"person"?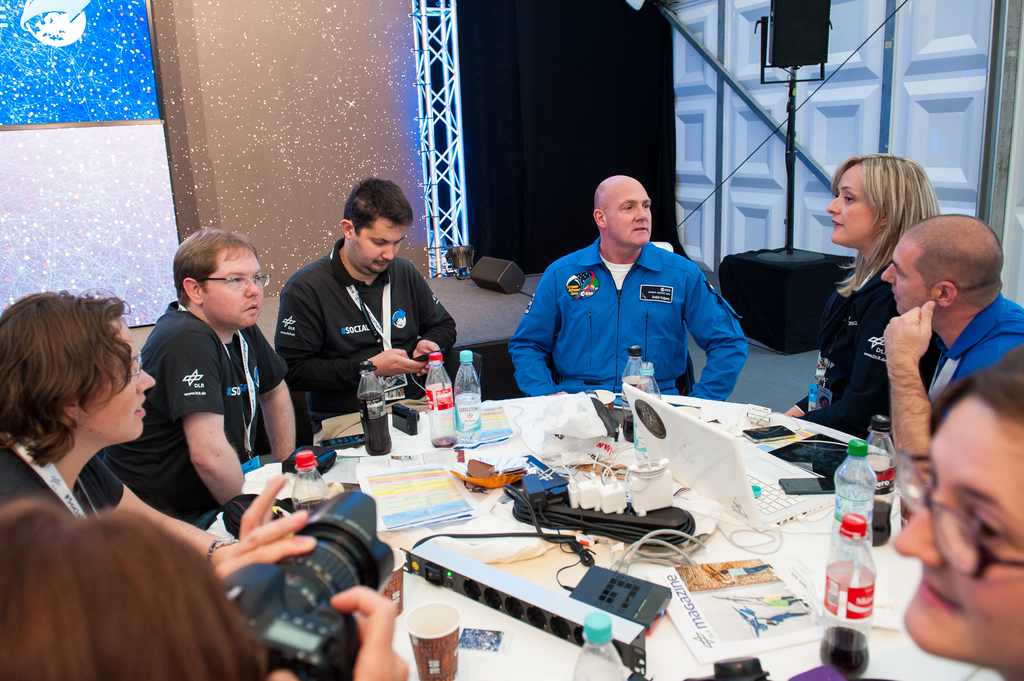
(left=0, top=493, right=410, bottom=680)
